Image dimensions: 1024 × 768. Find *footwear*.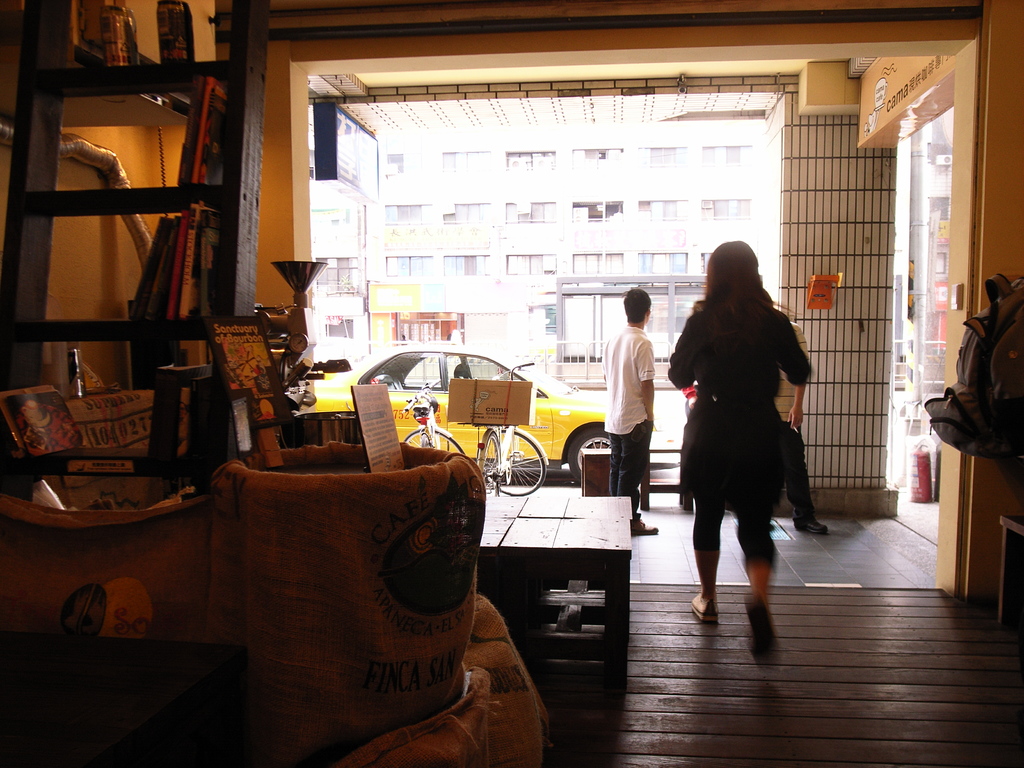
624/511/659/538.
